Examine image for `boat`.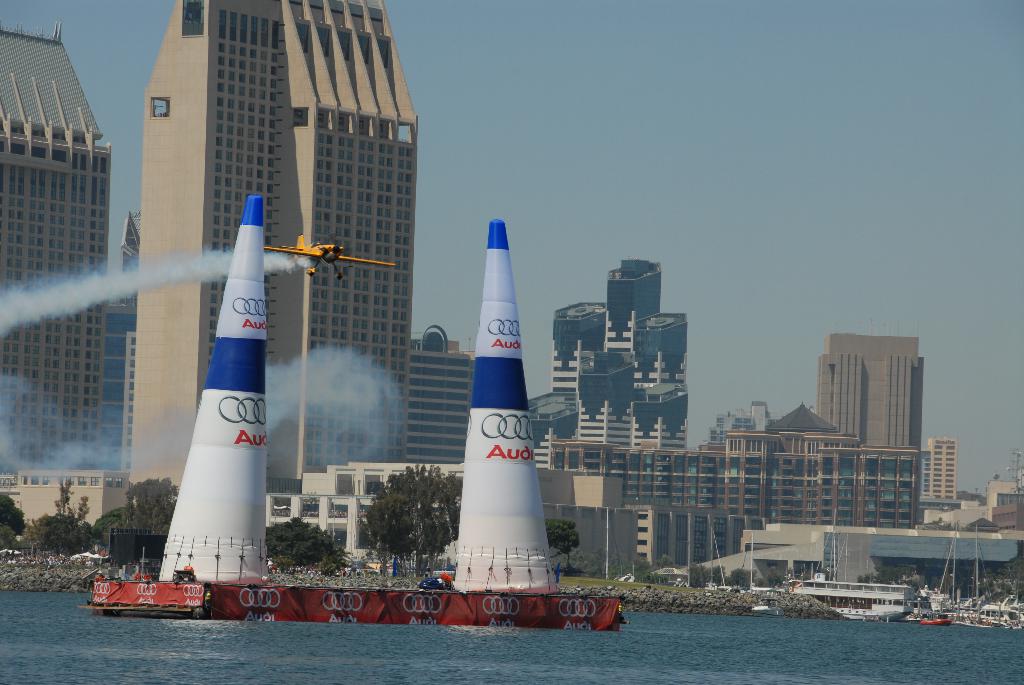
Examination result: bbox(932, 530, 955, 615).
